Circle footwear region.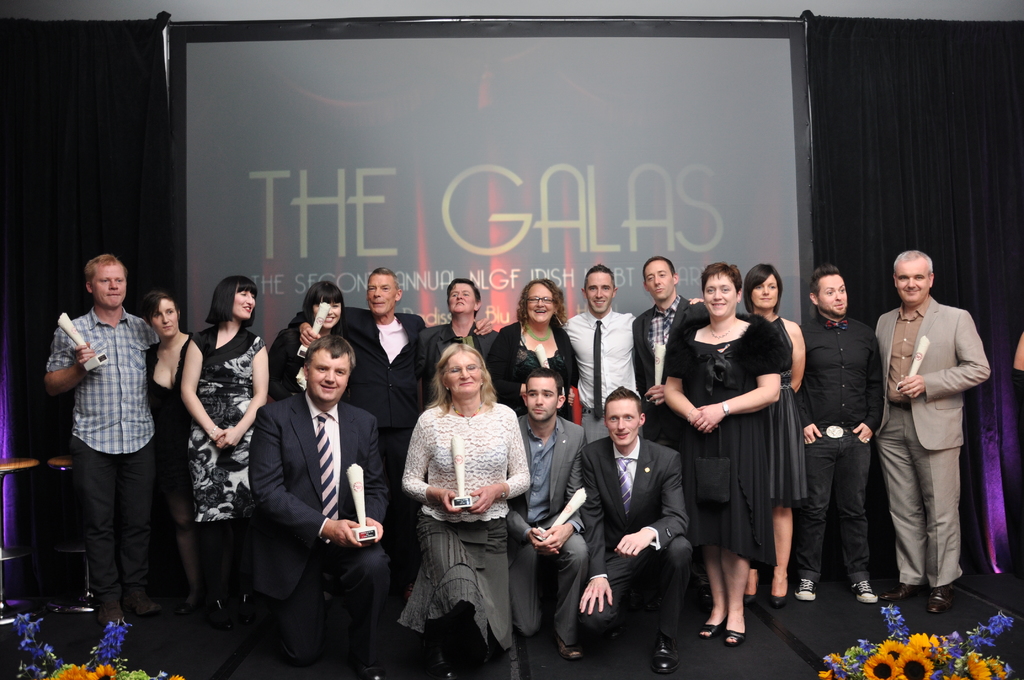
Region: [left=692, top=619, right=714, bottom=636].
